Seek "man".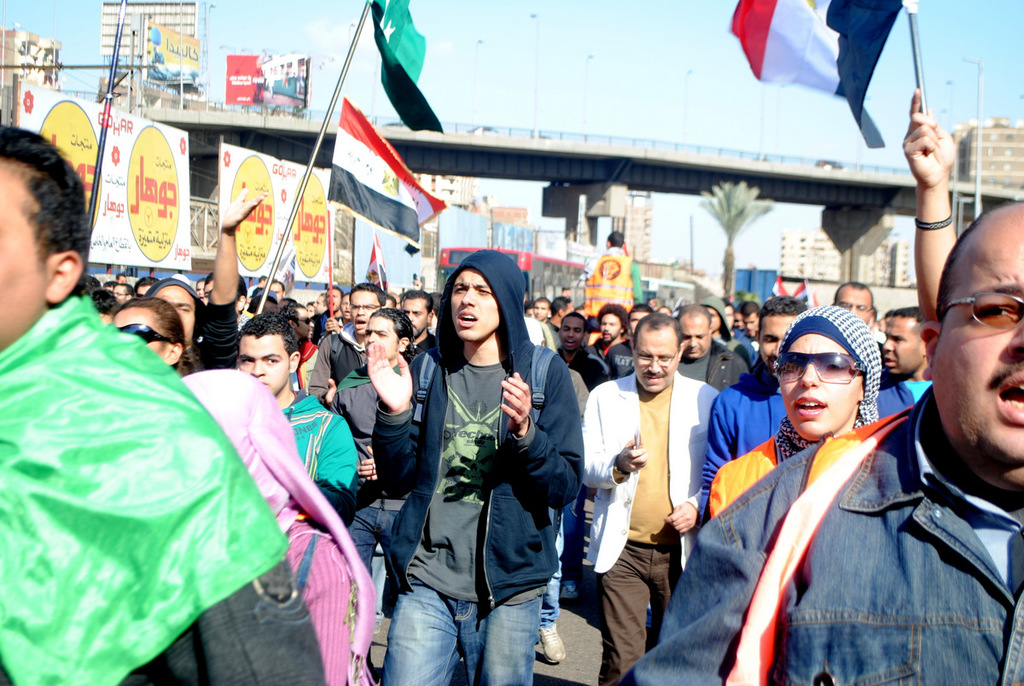
x1=129, y1=280, x2=154, y2=299.
